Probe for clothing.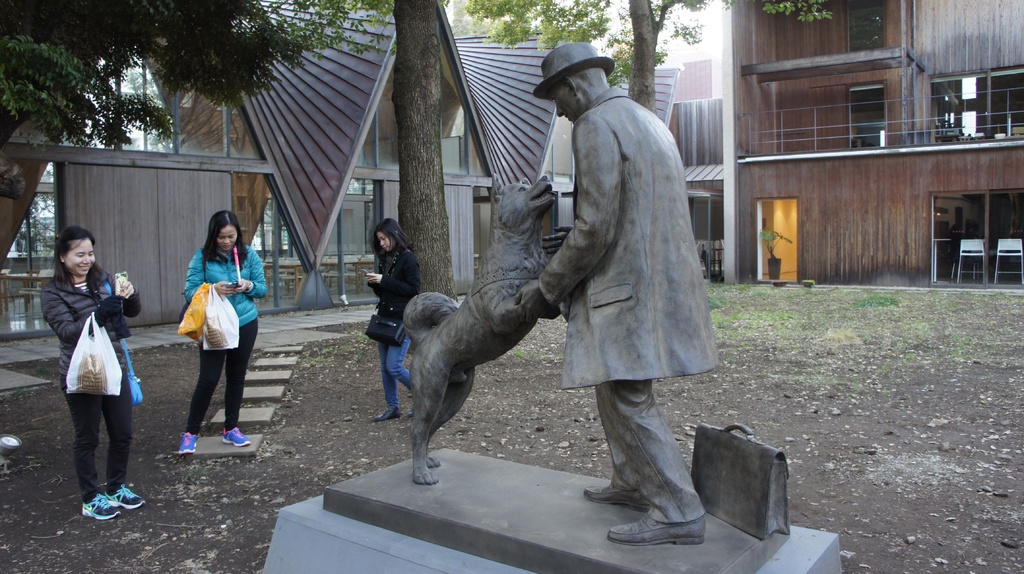
Probe result: l=44, t=244, r=131, b=487.
